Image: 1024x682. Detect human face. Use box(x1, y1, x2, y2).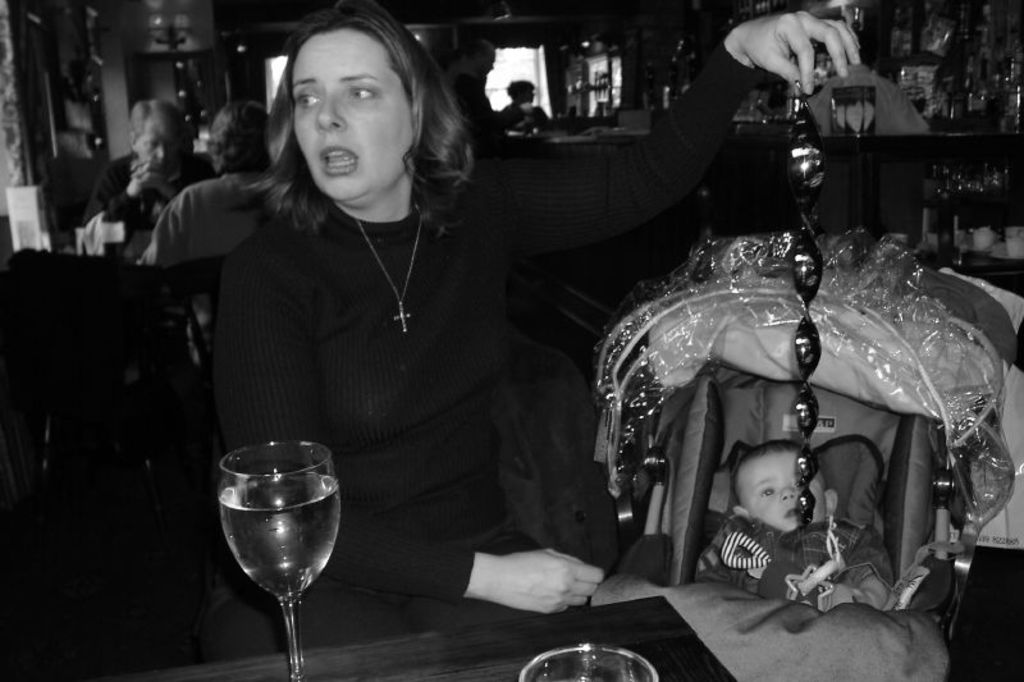
box(134, 115, 173, 171).
